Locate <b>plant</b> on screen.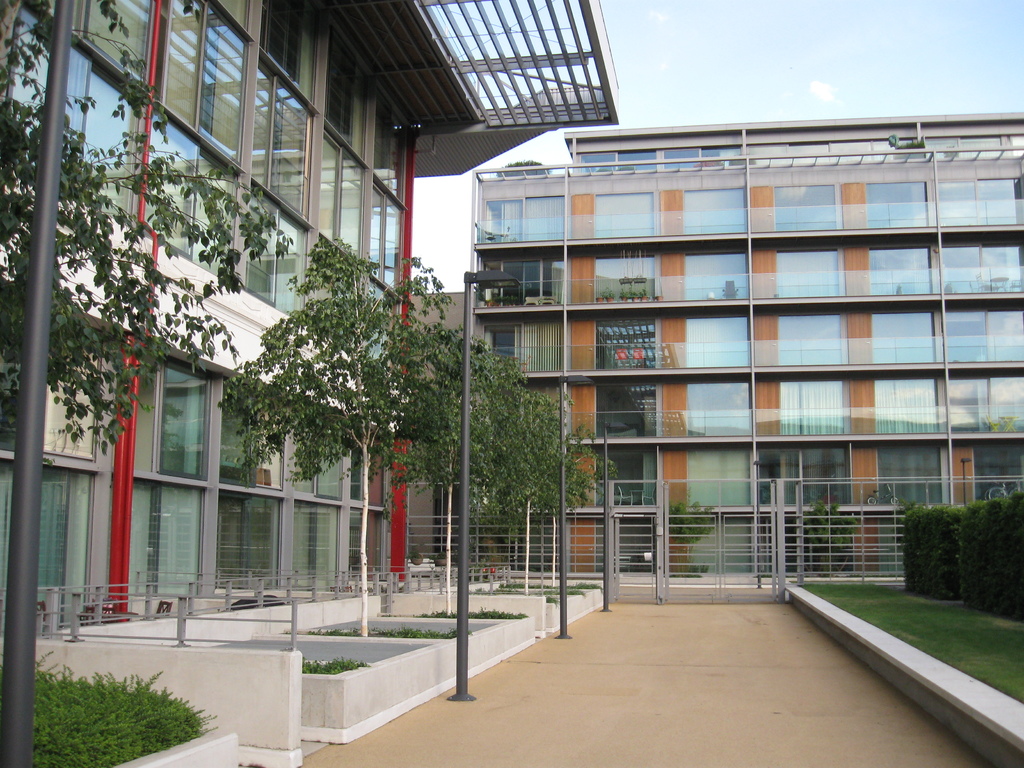
On screen at [297, 646, 355, 675].
